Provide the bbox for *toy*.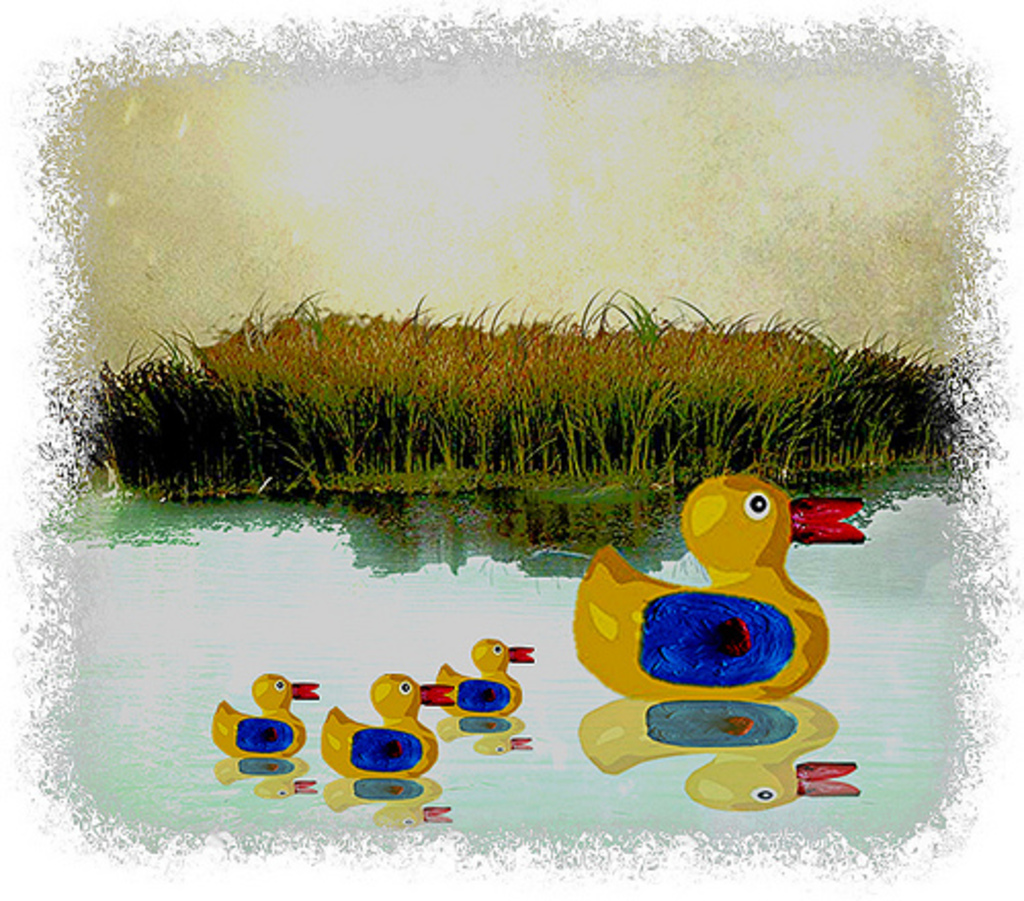
region(438, 651, 528, 725).
